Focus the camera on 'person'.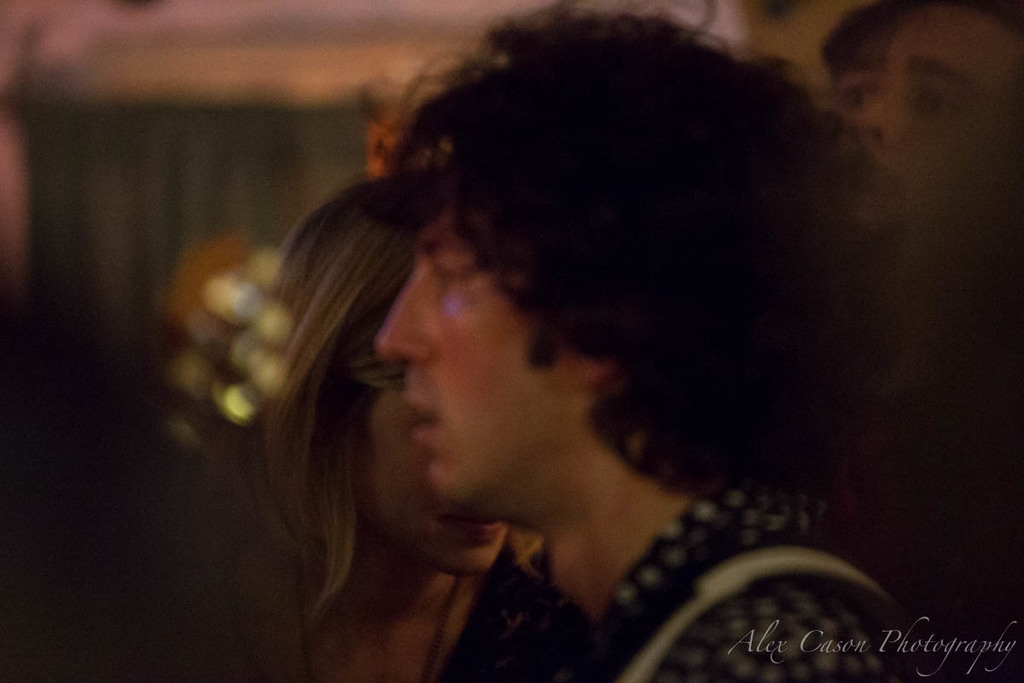
Focus region: BBox(366, 0, 951, 682).
